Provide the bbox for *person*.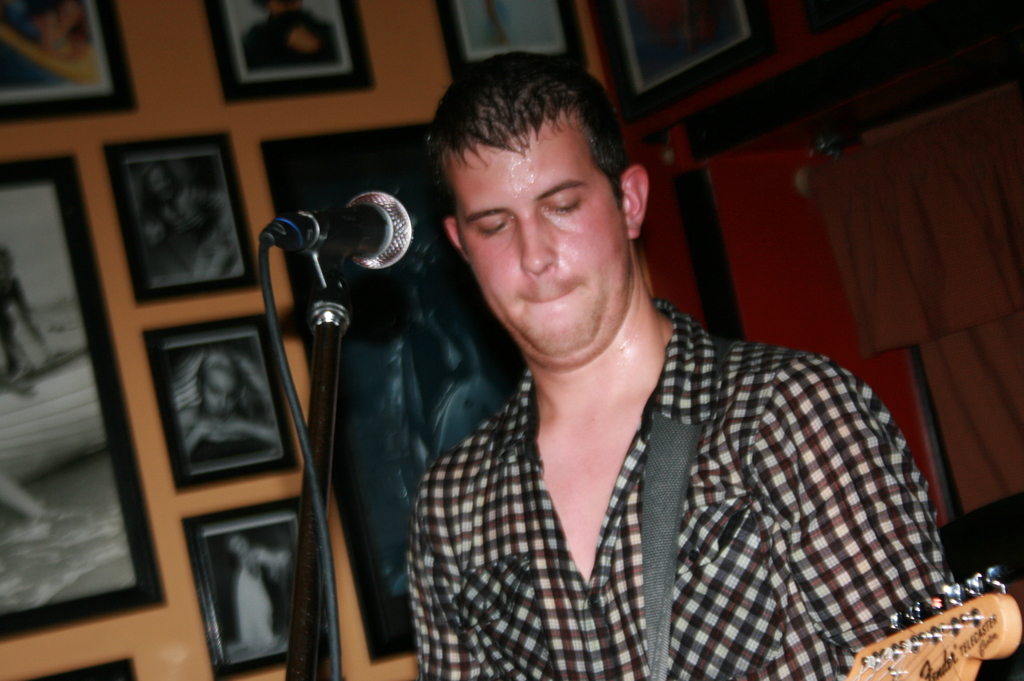
<bbox>238, 0, 343, 73</bbox>.
